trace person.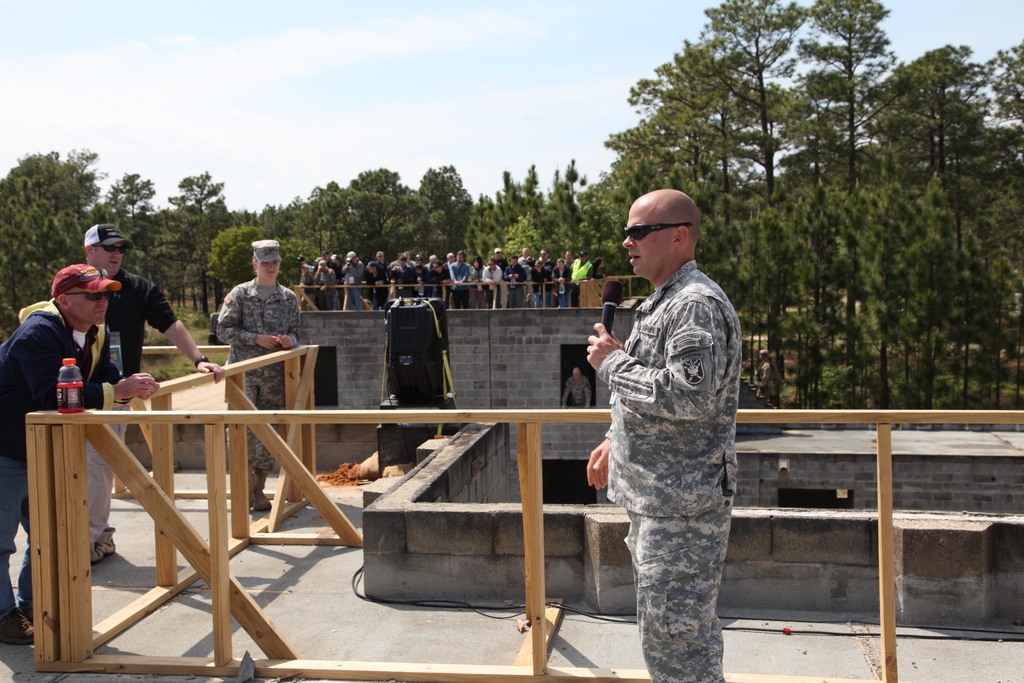
Traced to [x1=378, y1=249, x2=386, y2=262].
